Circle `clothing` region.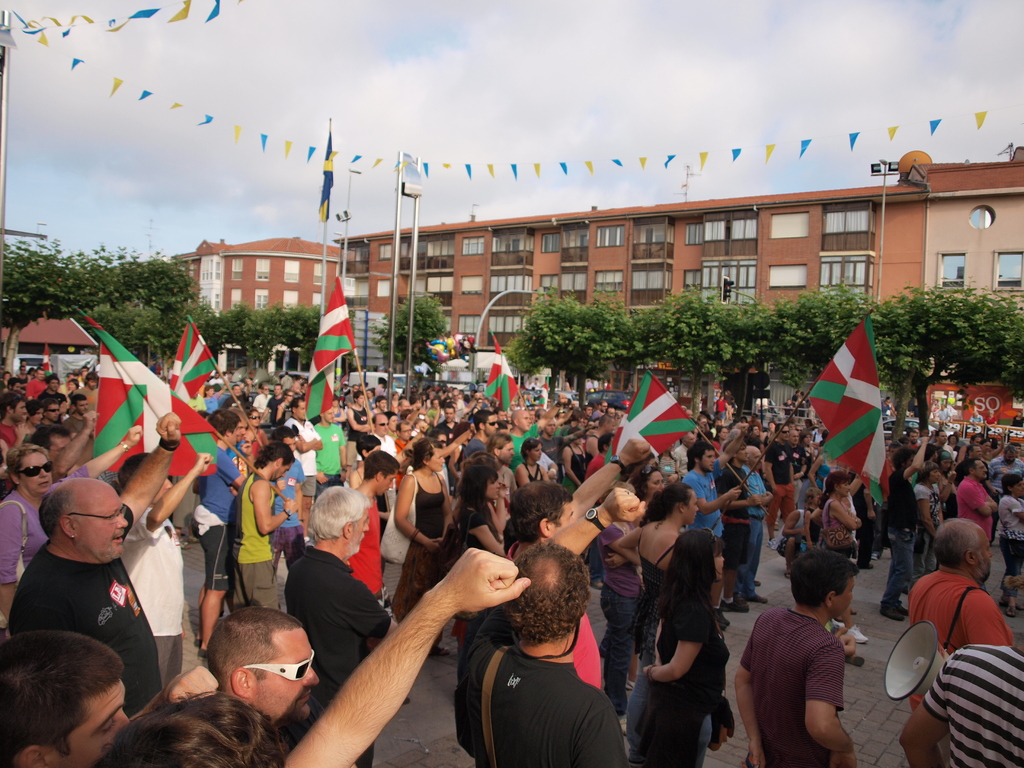
Region: left=463, top=426, right=495, bottom=447.
